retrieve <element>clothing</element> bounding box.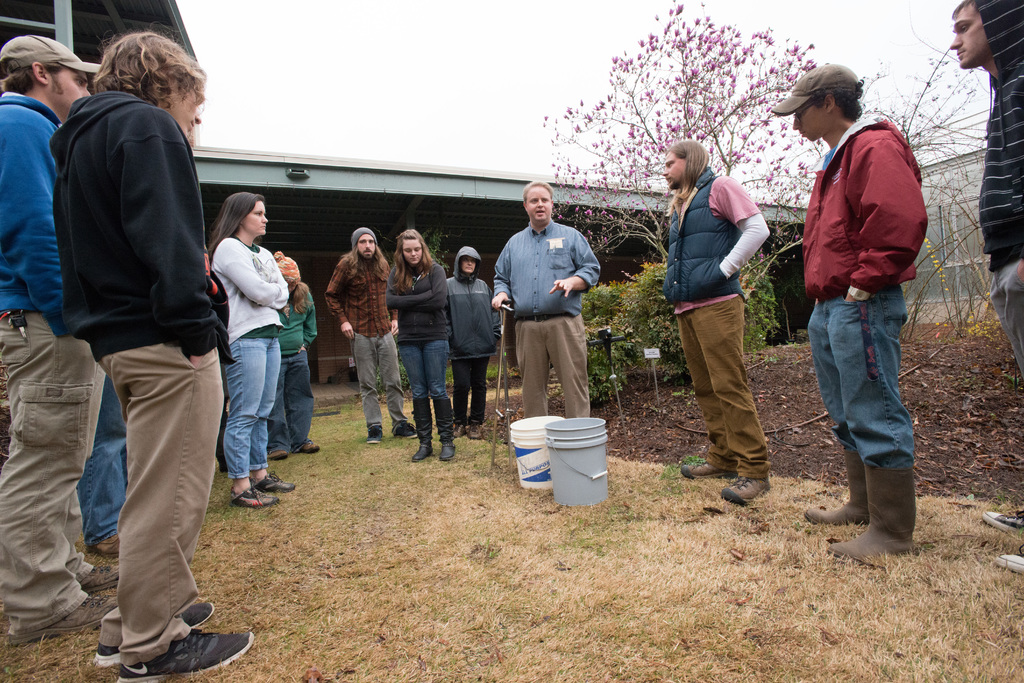
Bounding box: bbox=[968, 0, 1023, 373].
